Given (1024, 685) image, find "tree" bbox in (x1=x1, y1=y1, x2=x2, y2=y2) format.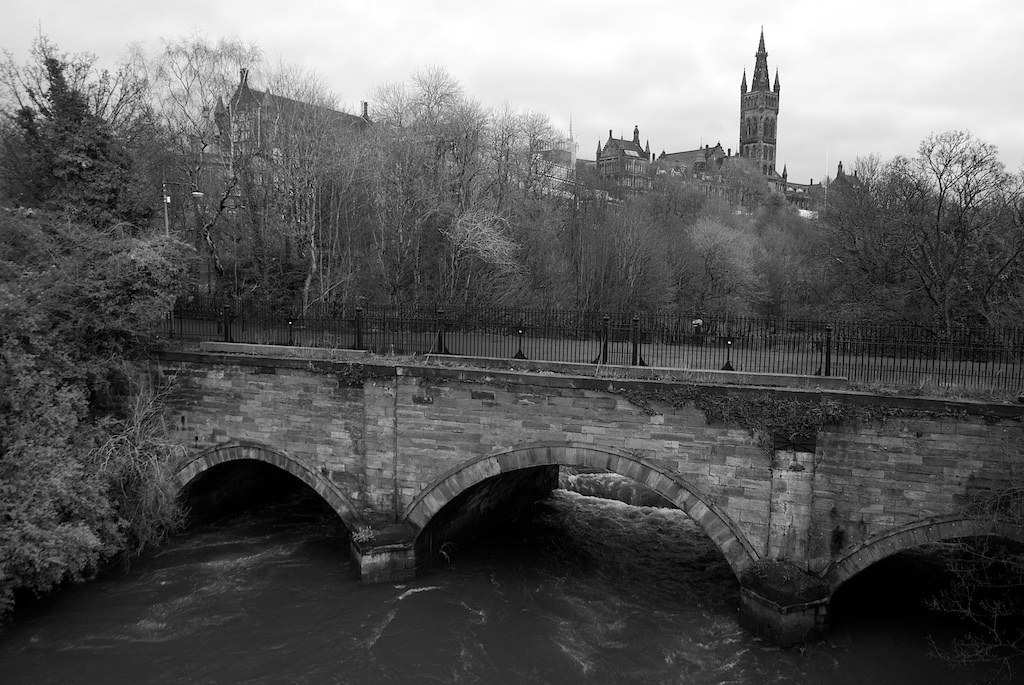
(x1=511, y1=192, x2=649, y2=328).
